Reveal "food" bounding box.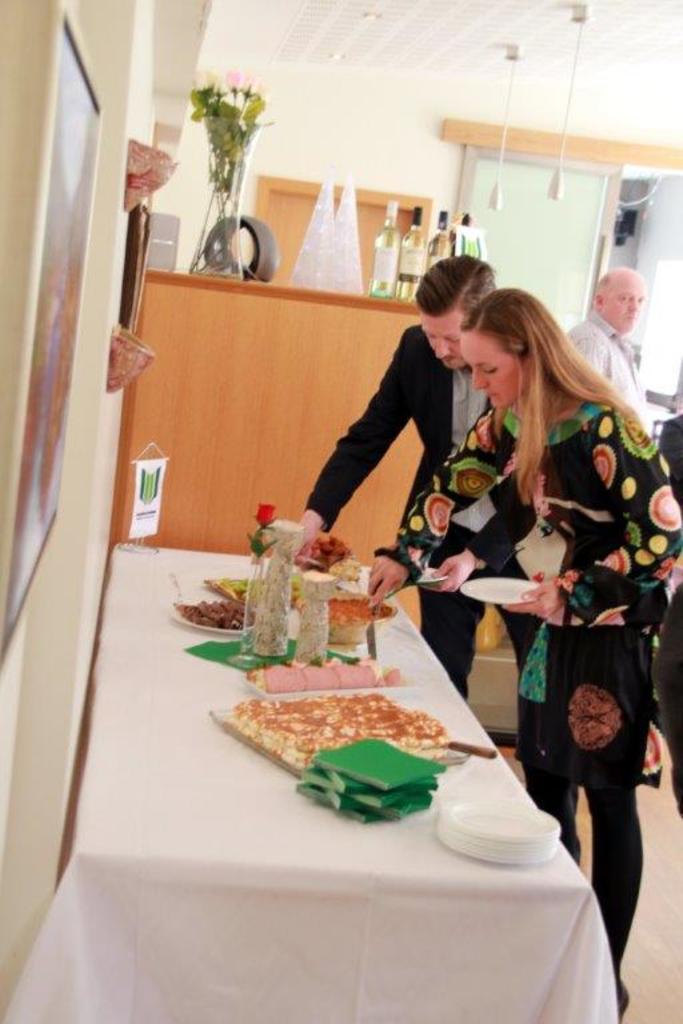
Revealed: {"x1": 176, "y1": 595, "x2": 259, "y2": 632}.
